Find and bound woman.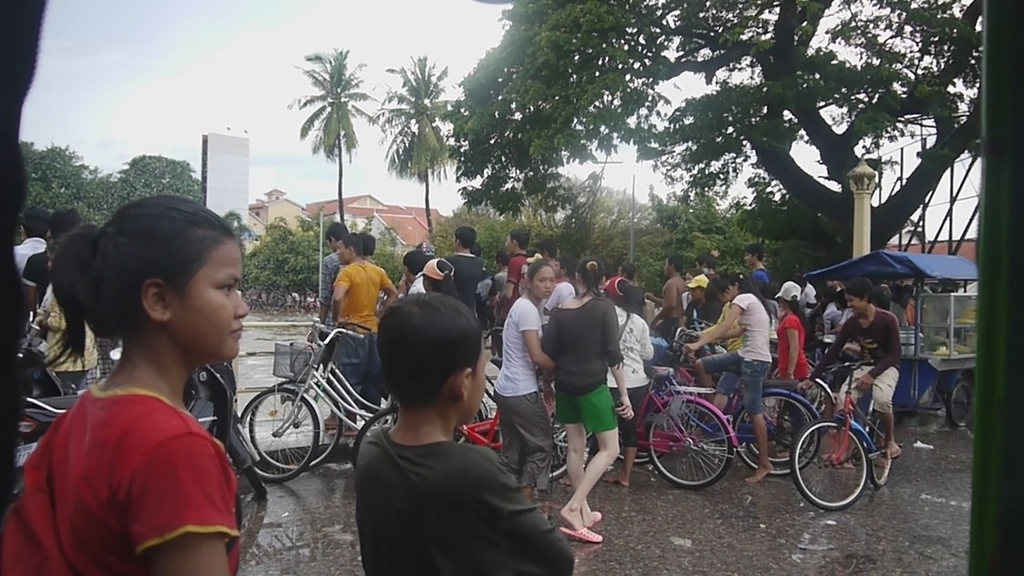
Bound: bbox(487, 262, 556, 502).
